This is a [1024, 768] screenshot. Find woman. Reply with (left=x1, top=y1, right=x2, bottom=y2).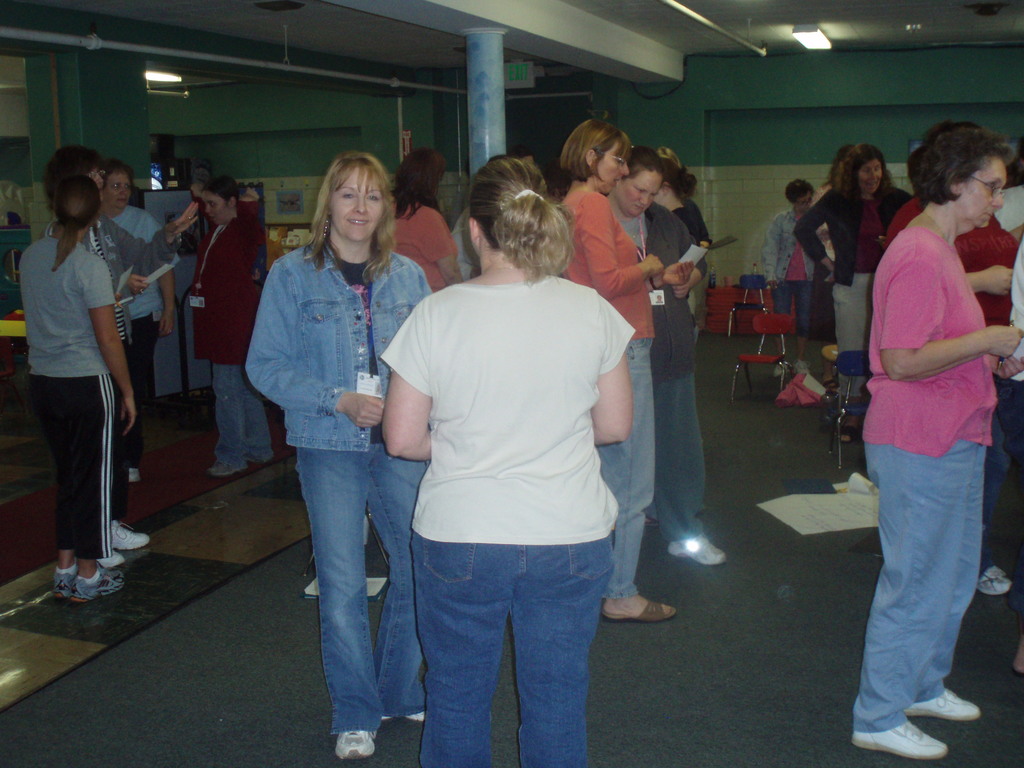
(left=13, top=180, right=138, bottom=598).
